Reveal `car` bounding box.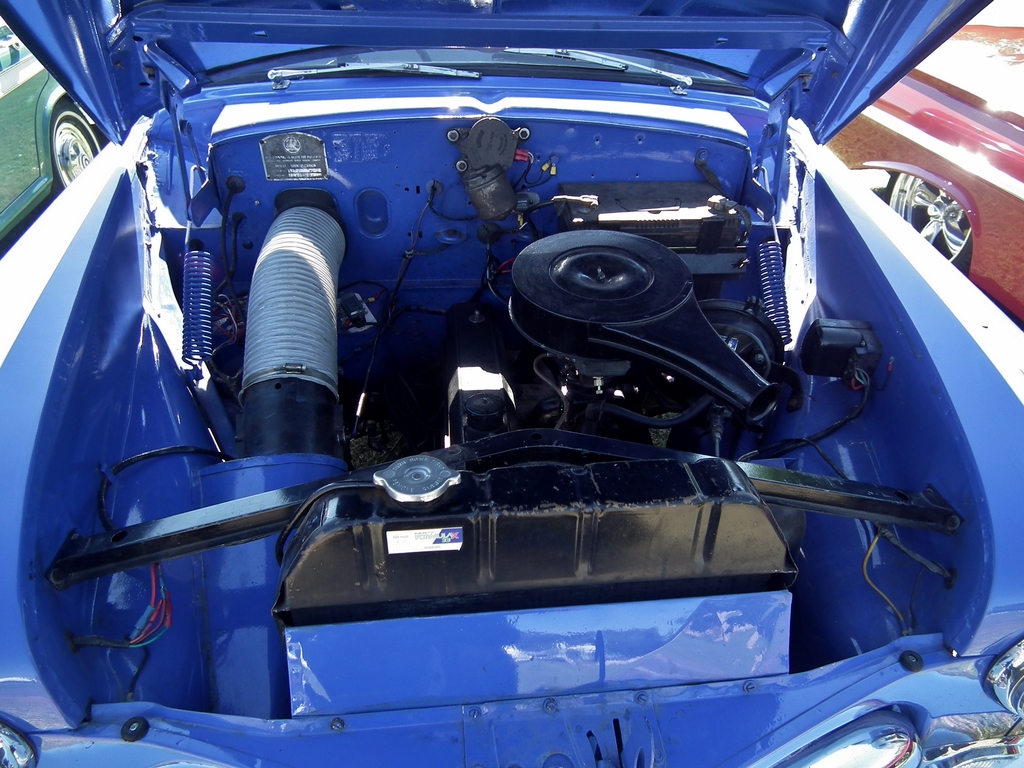
Revealed: [0, 0, 1023, 767].
